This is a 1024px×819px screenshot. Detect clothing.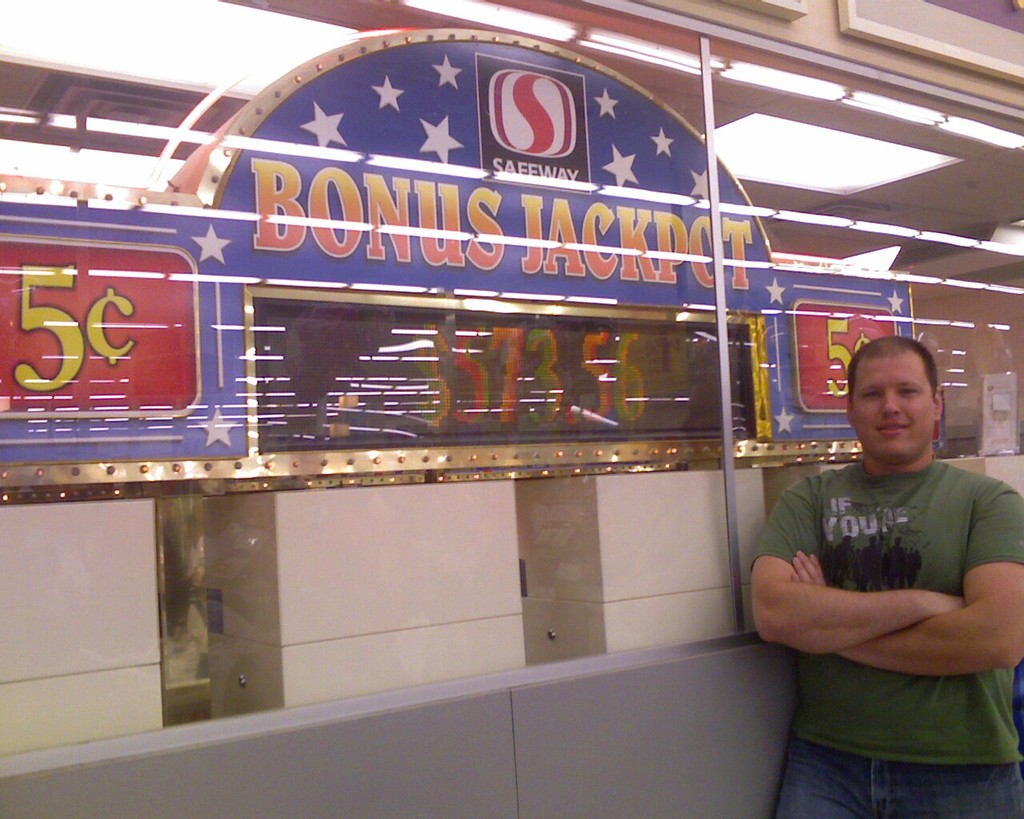
crop(750, 454, 1023, 818).
